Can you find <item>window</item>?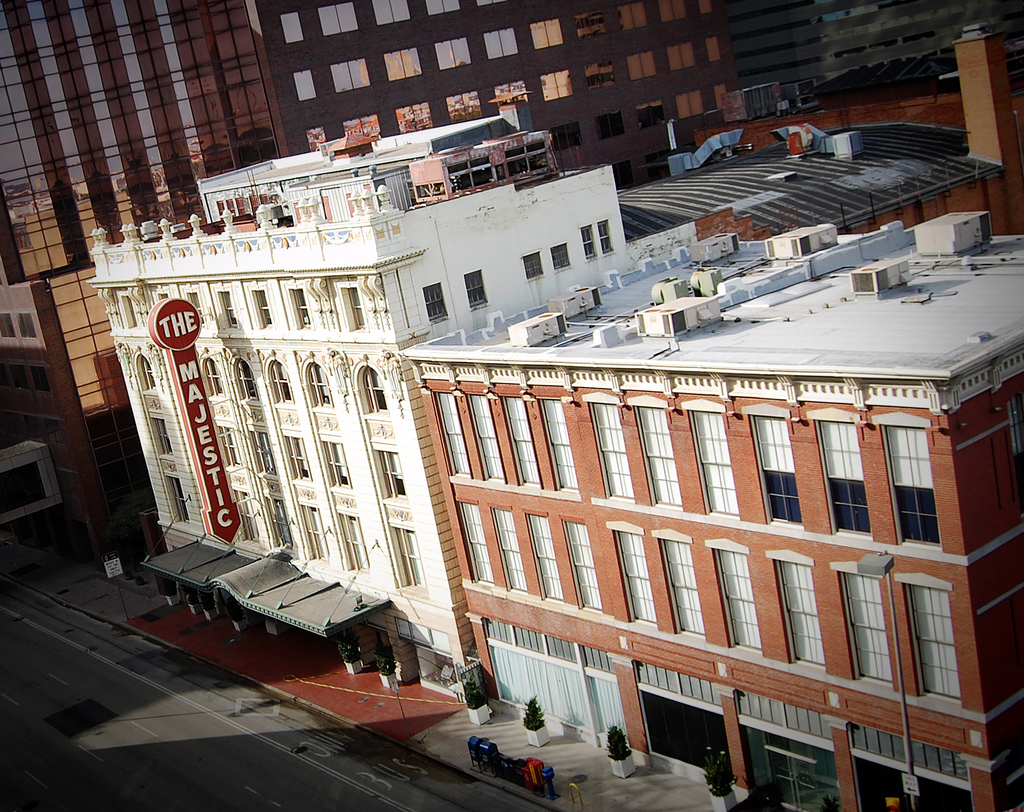
Yes, bounding box: box=[715, 548, 763, 651].
